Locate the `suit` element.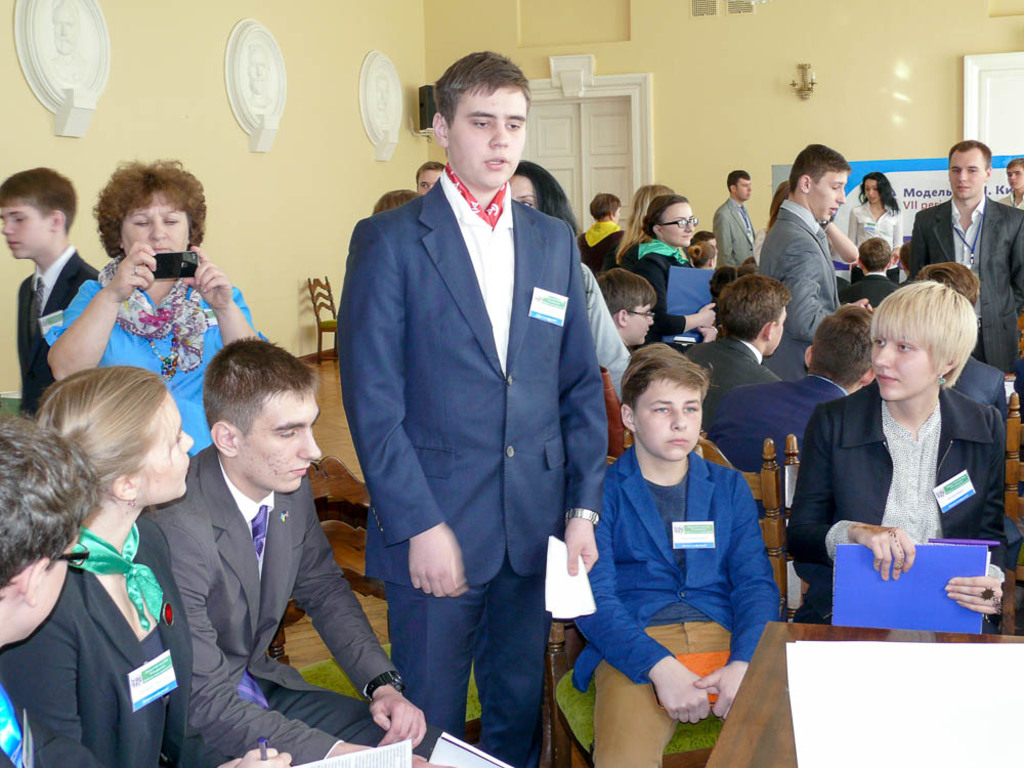
Element bbox: (x1=710, y1=197, x2=754, y2=272).
